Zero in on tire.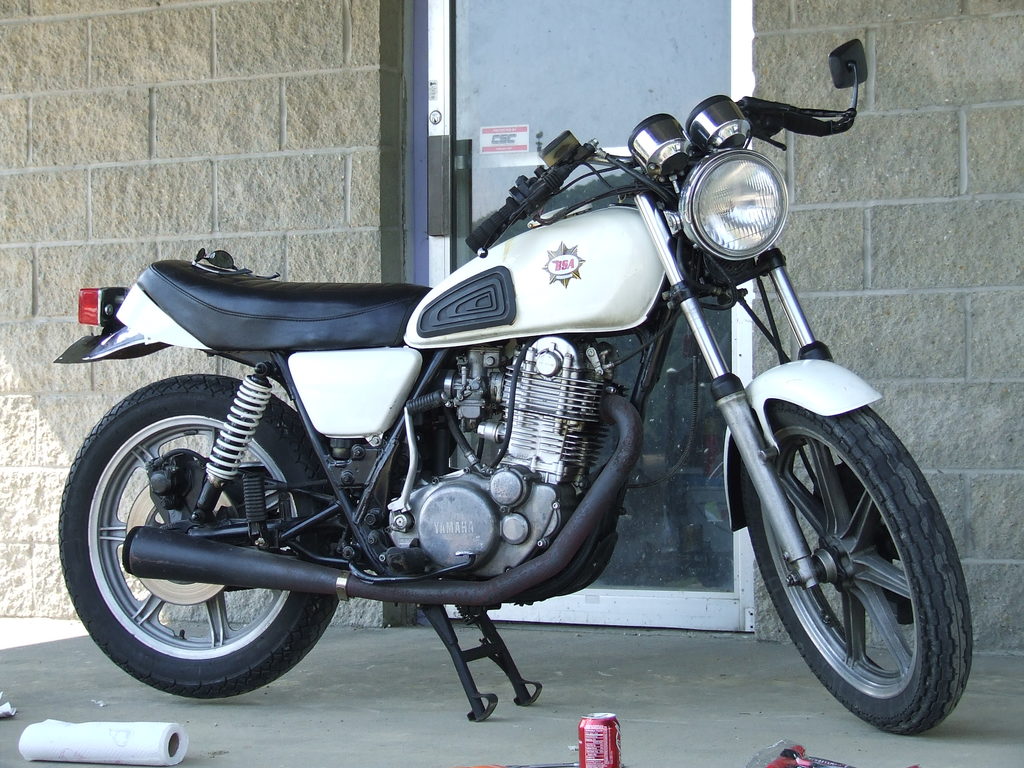
Zeroed in: x1=732, y1=396, x2=975, y2=736.
